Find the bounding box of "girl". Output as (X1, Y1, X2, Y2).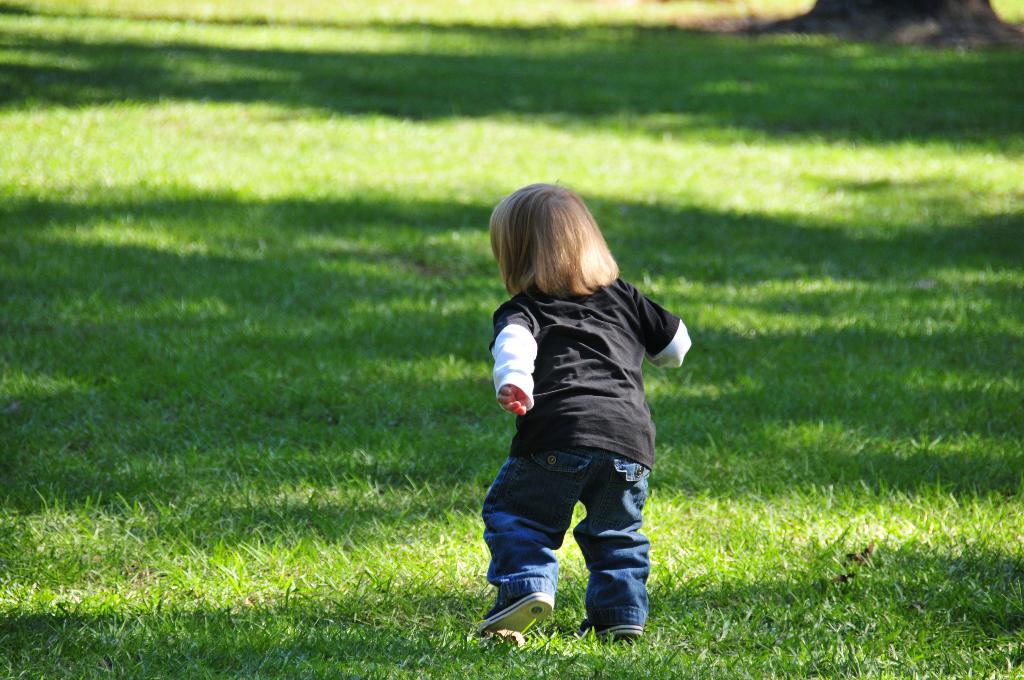
(480, 184, 694, 635).
